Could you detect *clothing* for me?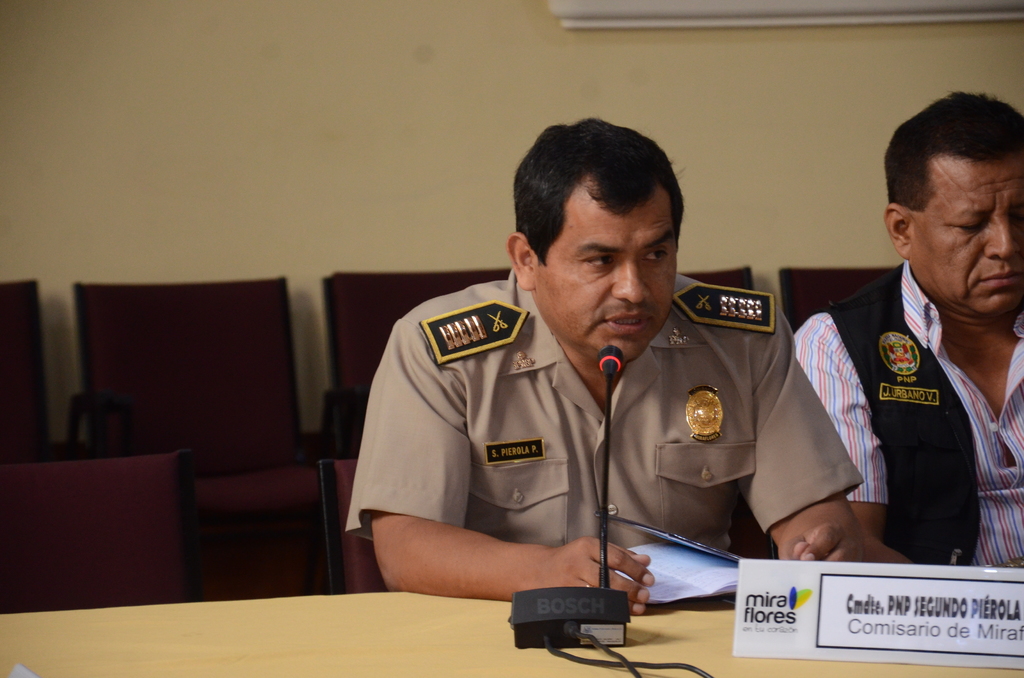
Detection result: <bbox>327, 250, 826, 608</bbox>.
